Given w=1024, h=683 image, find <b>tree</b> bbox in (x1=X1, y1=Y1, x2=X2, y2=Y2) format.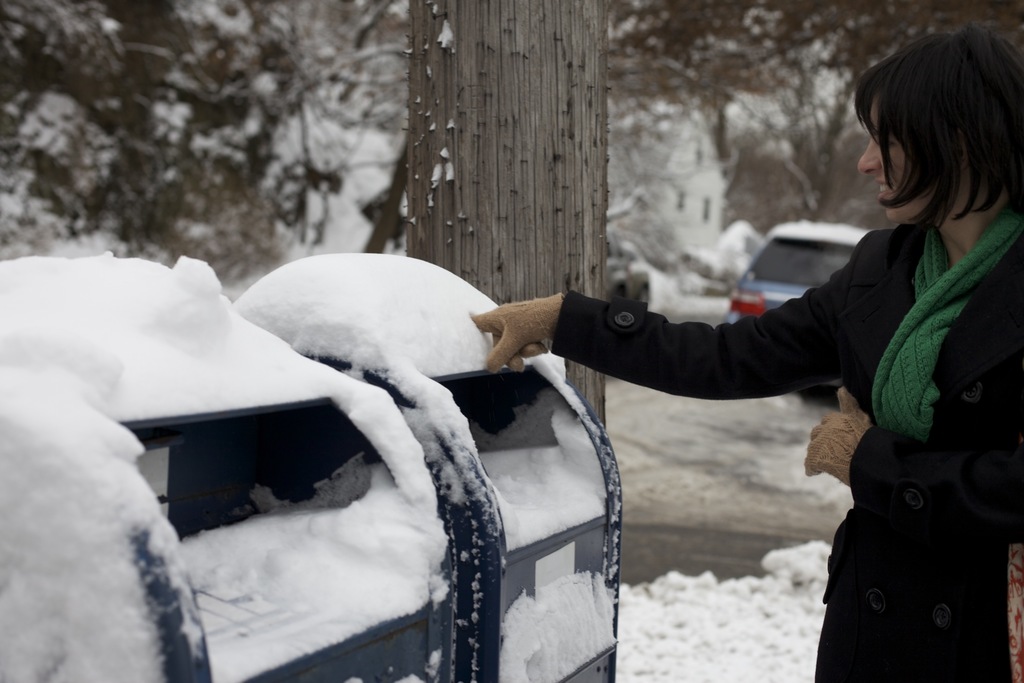
(x1=401, y1=0, x2=609, y2=436).
